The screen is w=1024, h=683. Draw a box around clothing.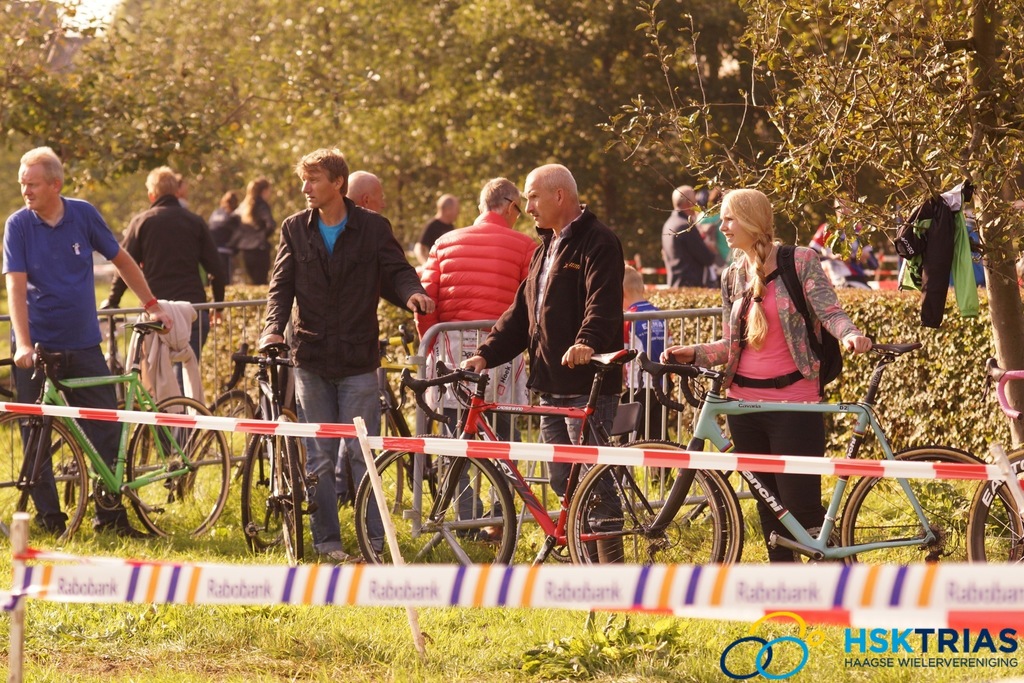
rect(120, 294, 207, 423).
